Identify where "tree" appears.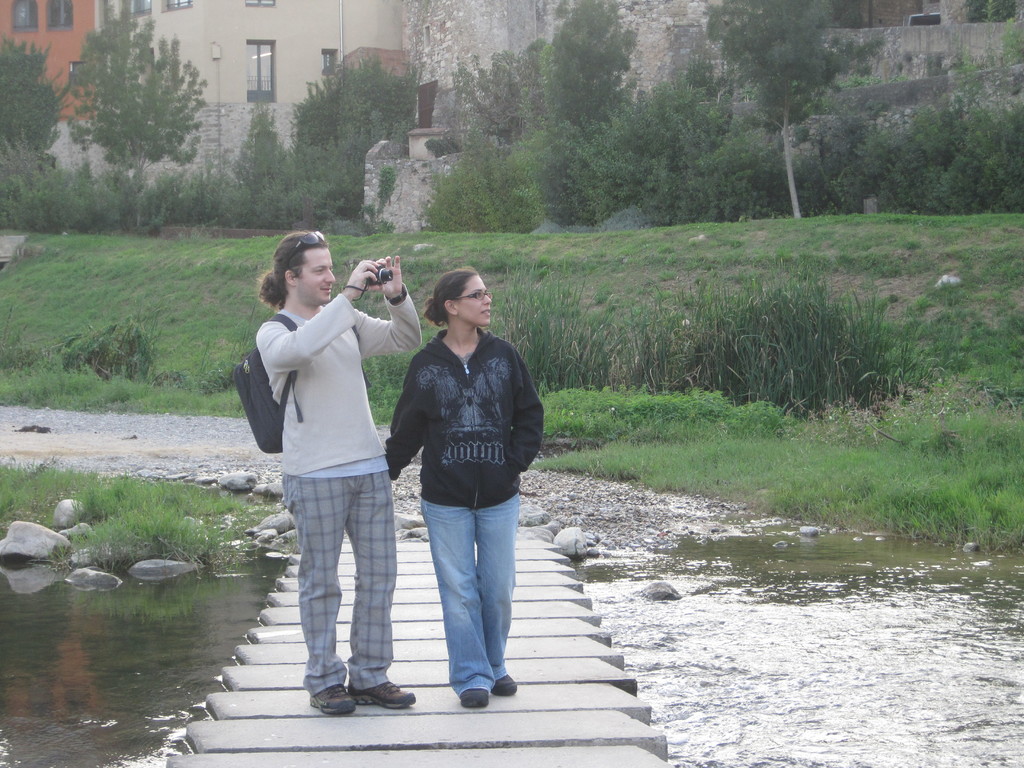
Appears at 553 77 792 239.
